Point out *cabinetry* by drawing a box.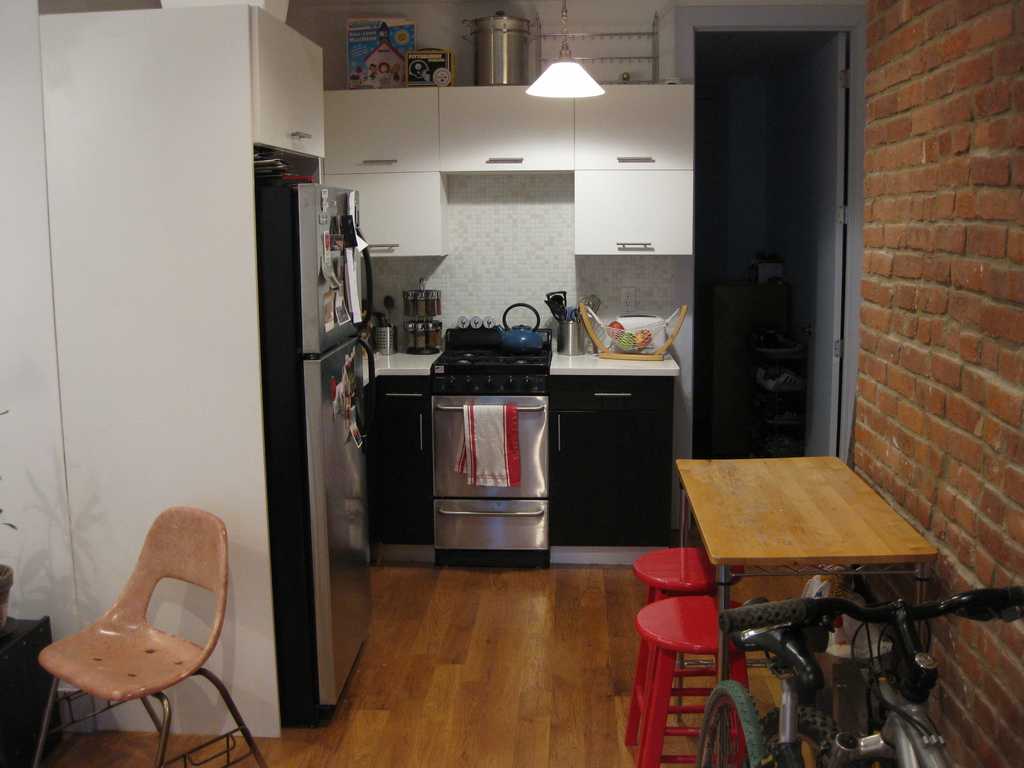
box(364, 407, 429, 547).
